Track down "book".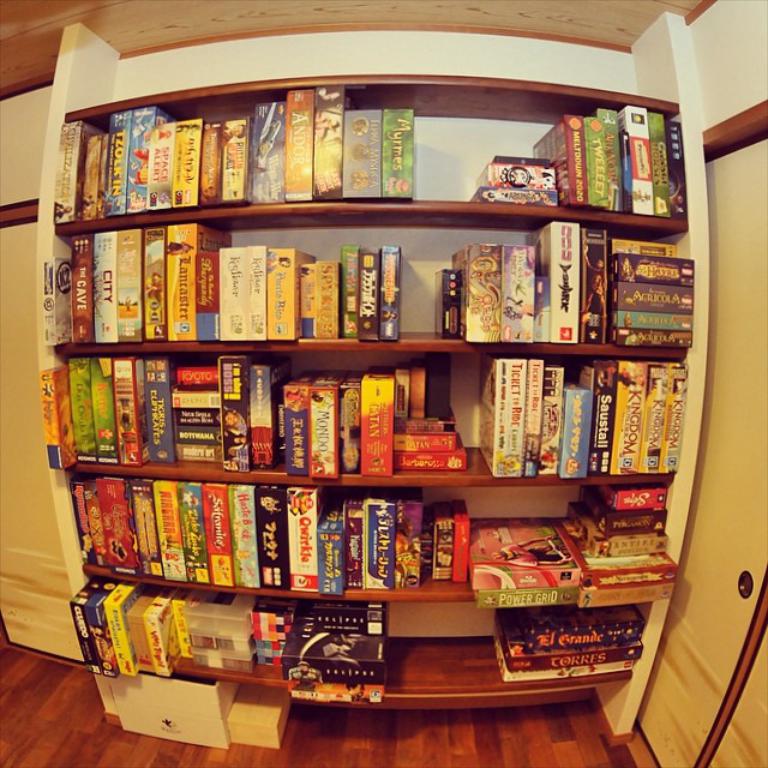
Tracked to (620, 103, 658, 222).
